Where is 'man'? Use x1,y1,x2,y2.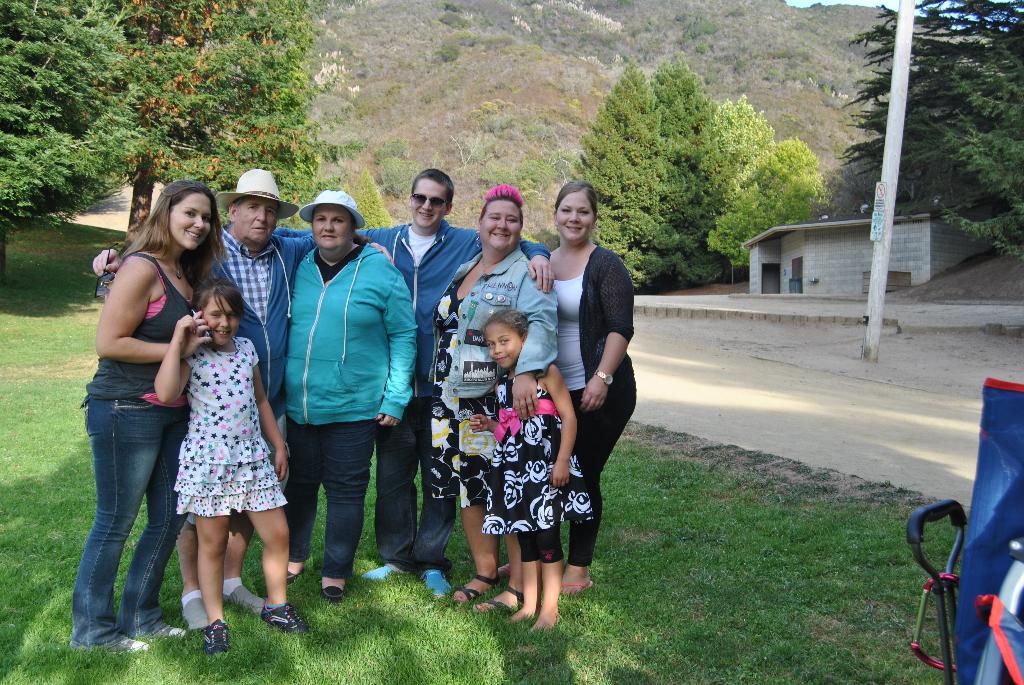
88,166,390,638.
